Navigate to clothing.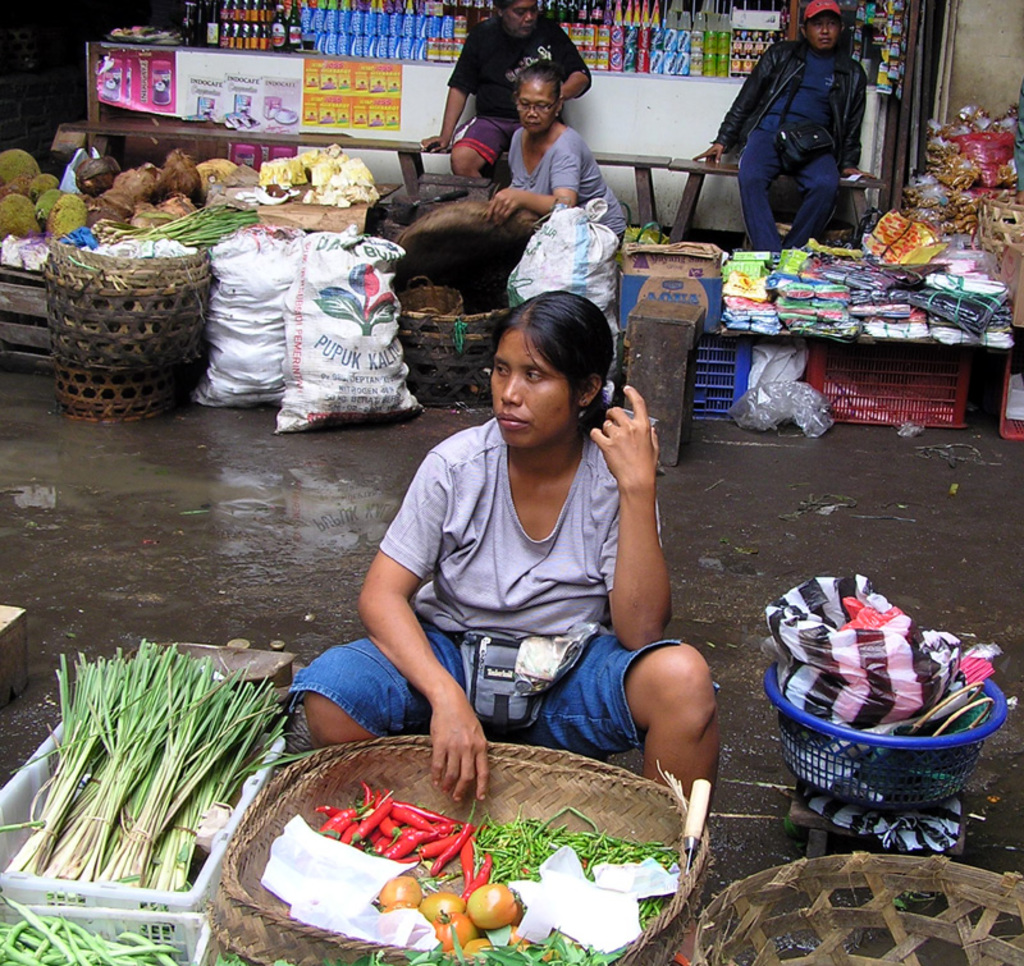
Navigation target: 284, 416, 692, 751.
